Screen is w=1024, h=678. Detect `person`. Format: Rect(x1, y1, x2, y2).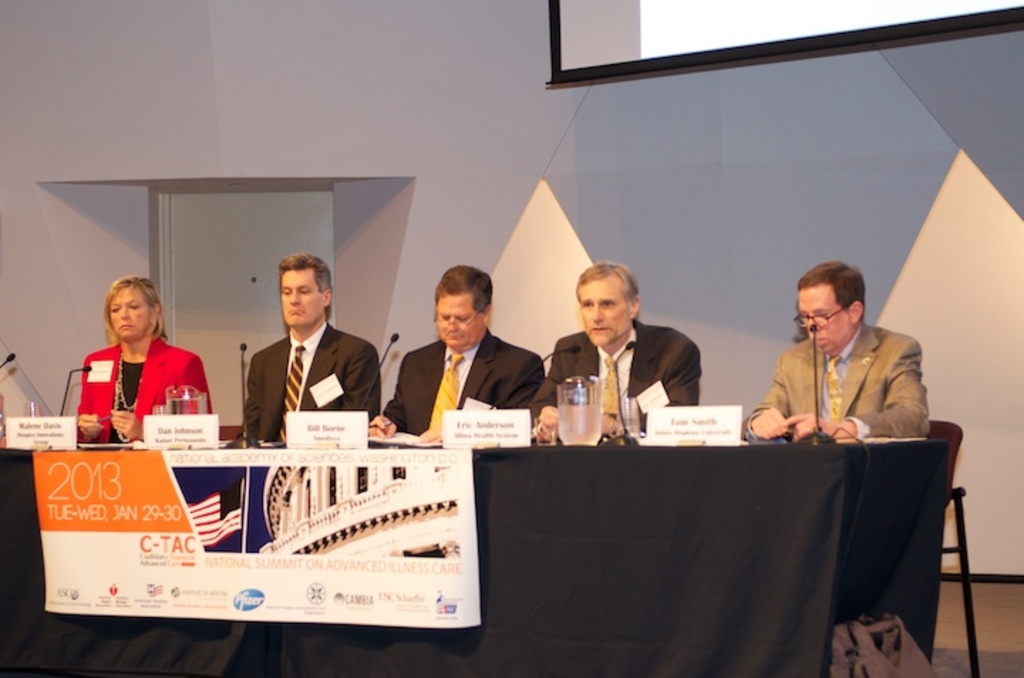
Rect(238, 247, 380, 446).
